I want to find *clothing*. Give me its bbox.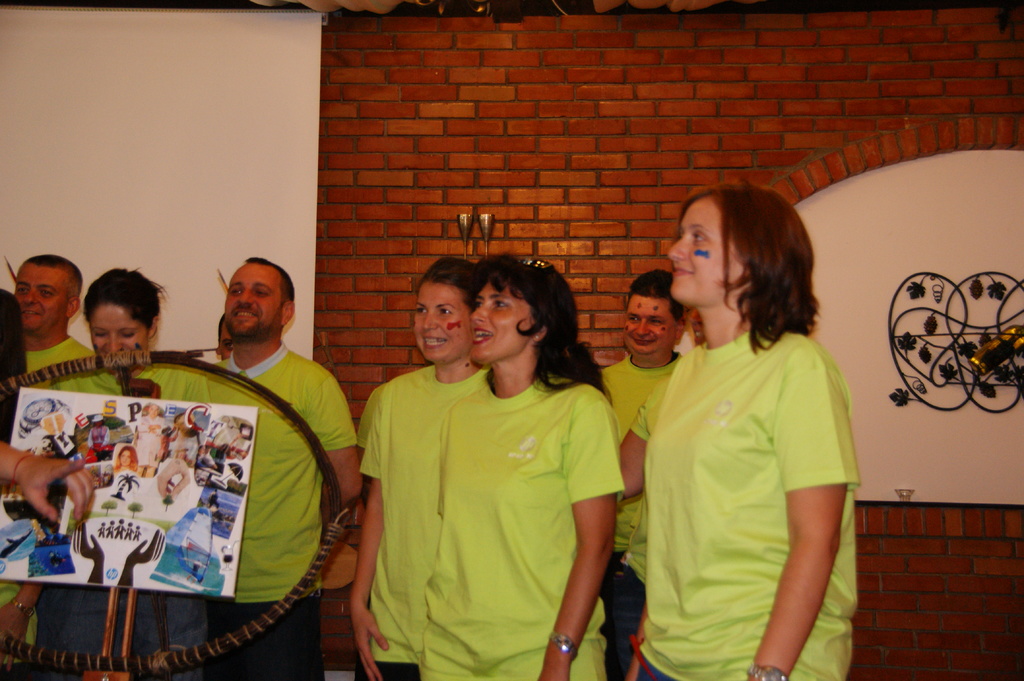
l=355, t=360, r=493, b=680.
